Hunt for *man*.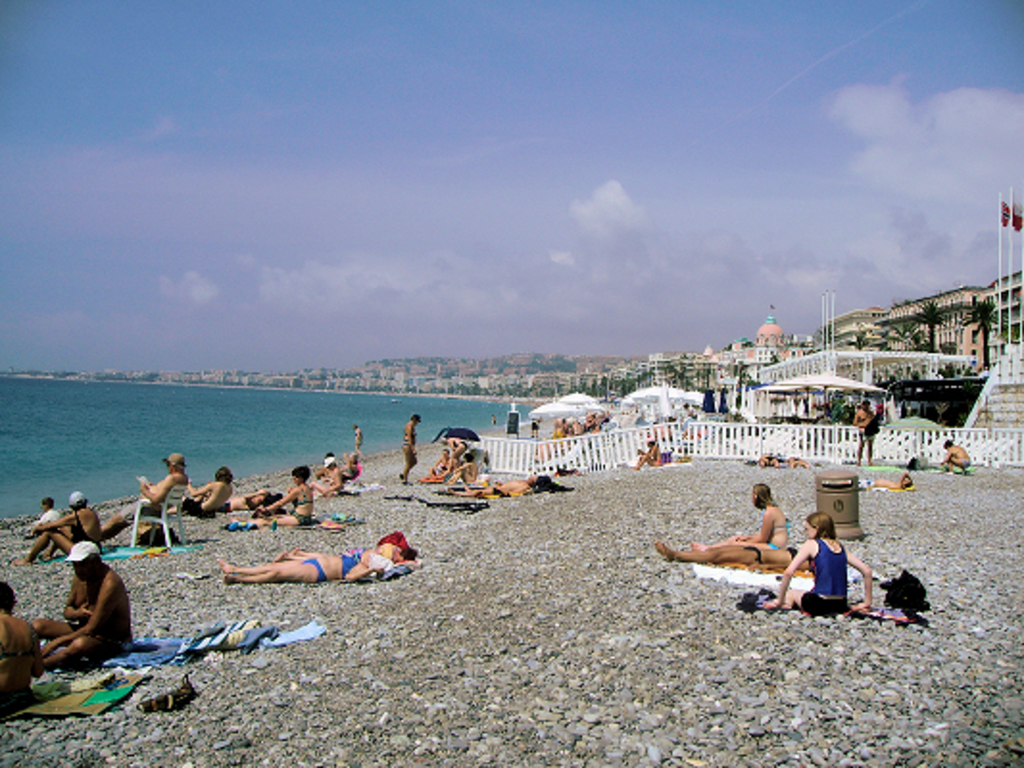
Hunted down at box(171, 461, 232, 518).
